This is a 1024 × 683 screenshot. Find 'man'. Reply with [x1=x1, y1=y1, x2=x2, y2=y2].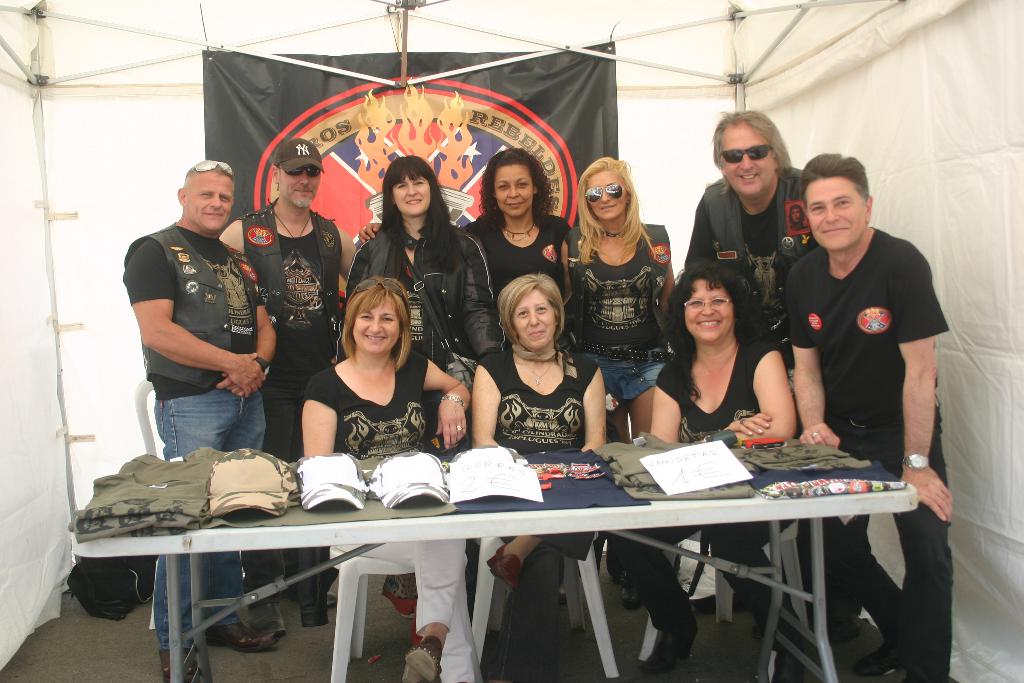
[x1=783, y1=151, x2=952, y2=682].
